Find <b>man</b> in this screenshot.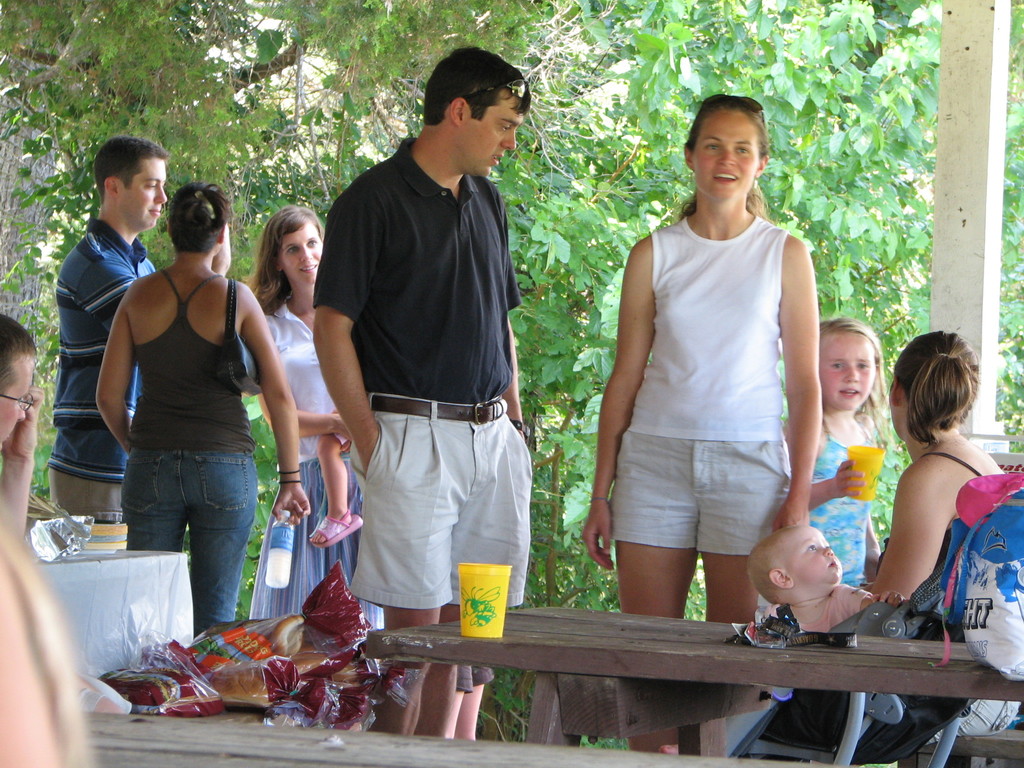
The bounding box for <b>man</b> is (313,44,532,737).
